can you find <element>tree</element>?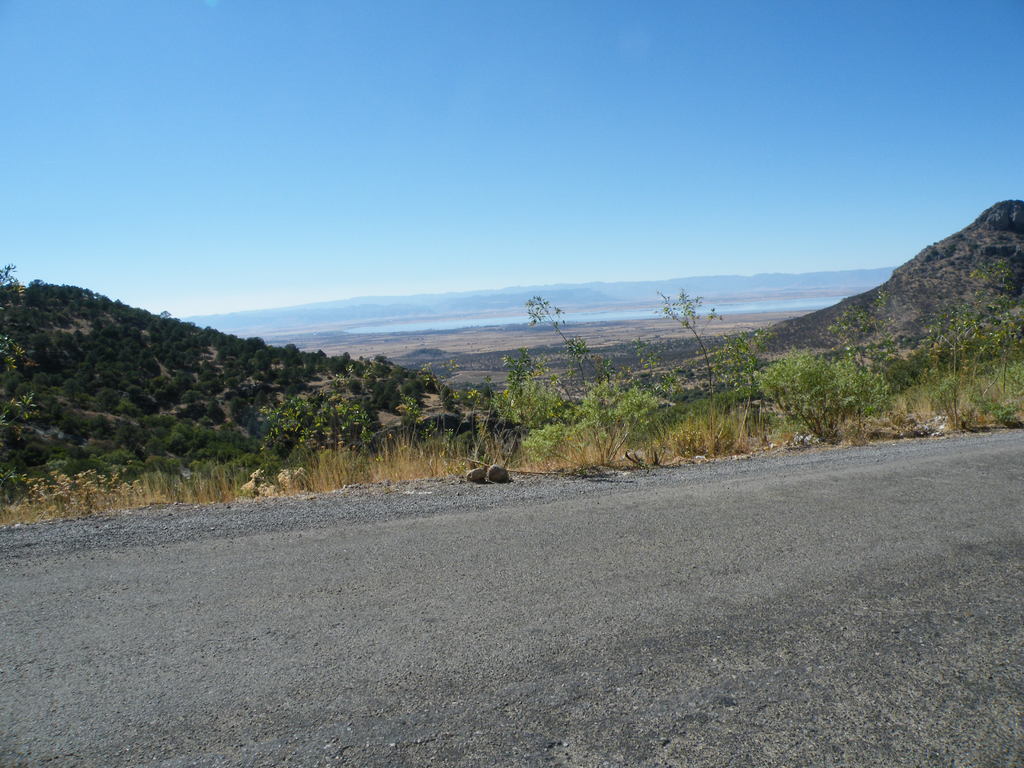
Yes, bounding box: <box>525,292,591,397</box>.
